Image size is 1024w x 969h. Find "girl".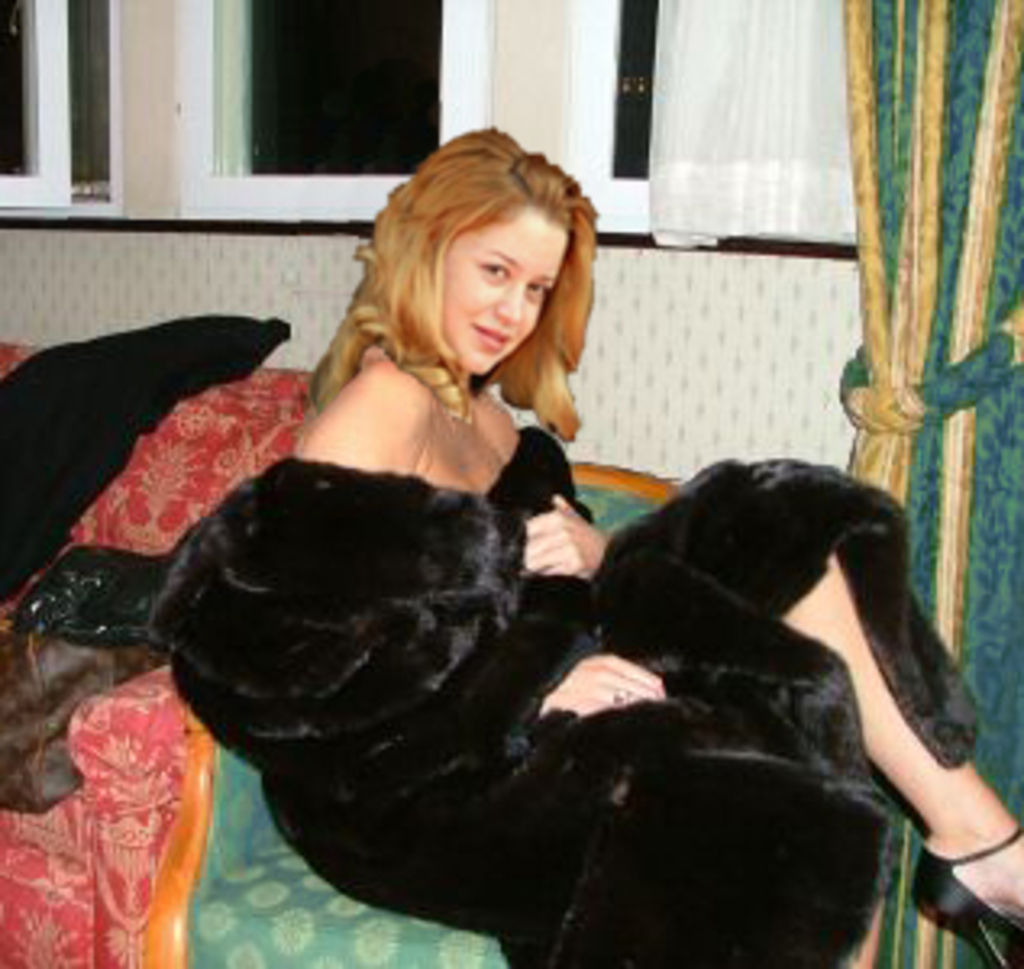
pyautogui.locateOnScreen(145, 126, 1021, 966).
